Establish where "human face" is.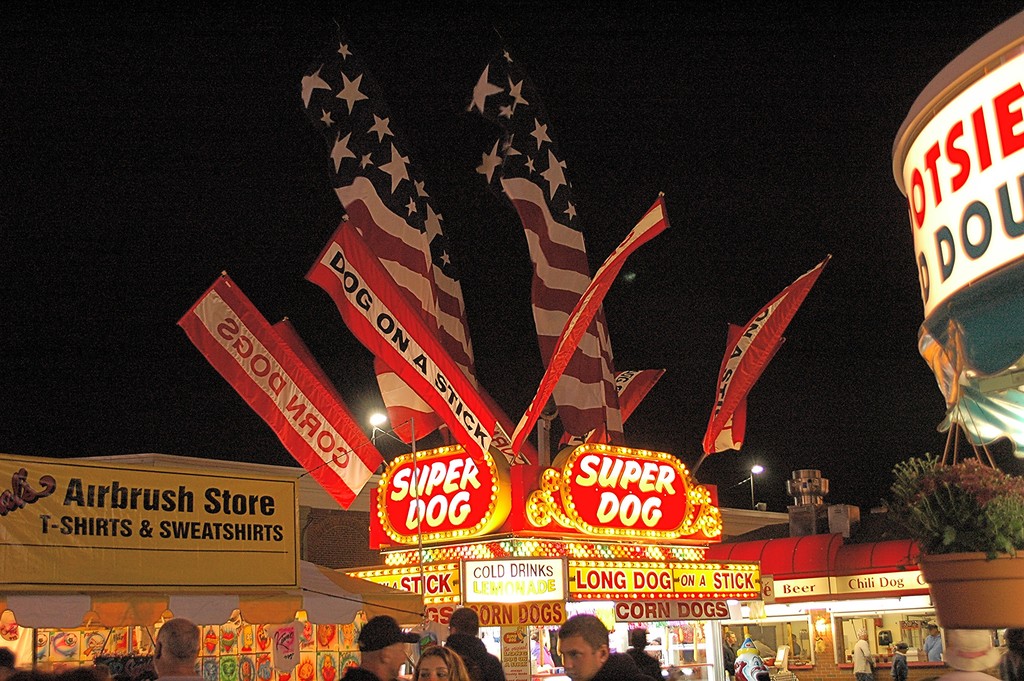
Established at box(929, 627, 936, 635).
